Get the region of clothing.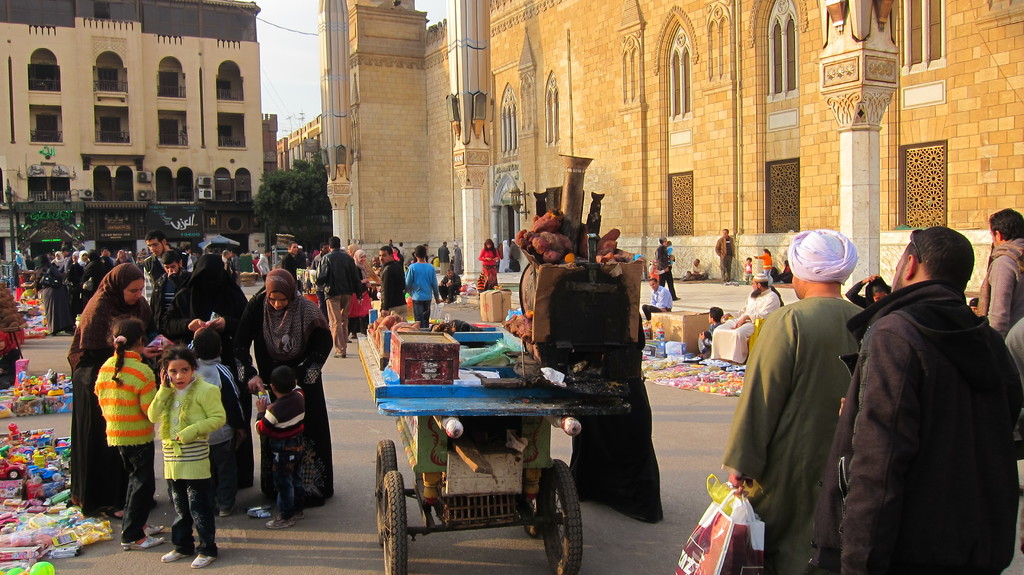
pyautogui.locateOnScreen(713, 234, 733, 289).
